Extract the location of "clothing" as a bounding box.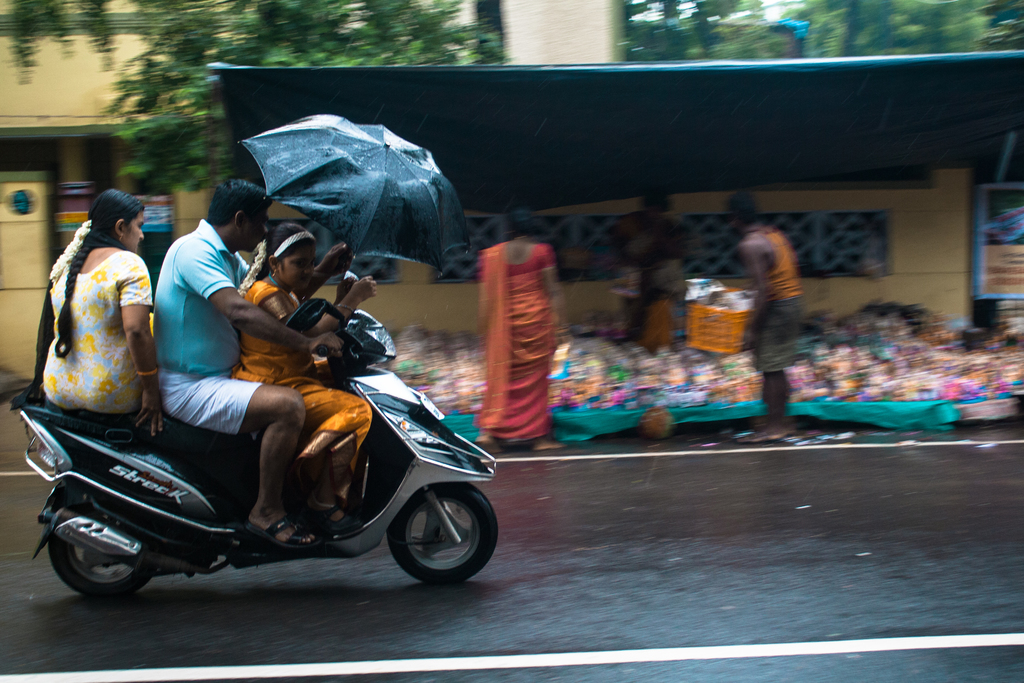
region(149, 219, 257, 440).
